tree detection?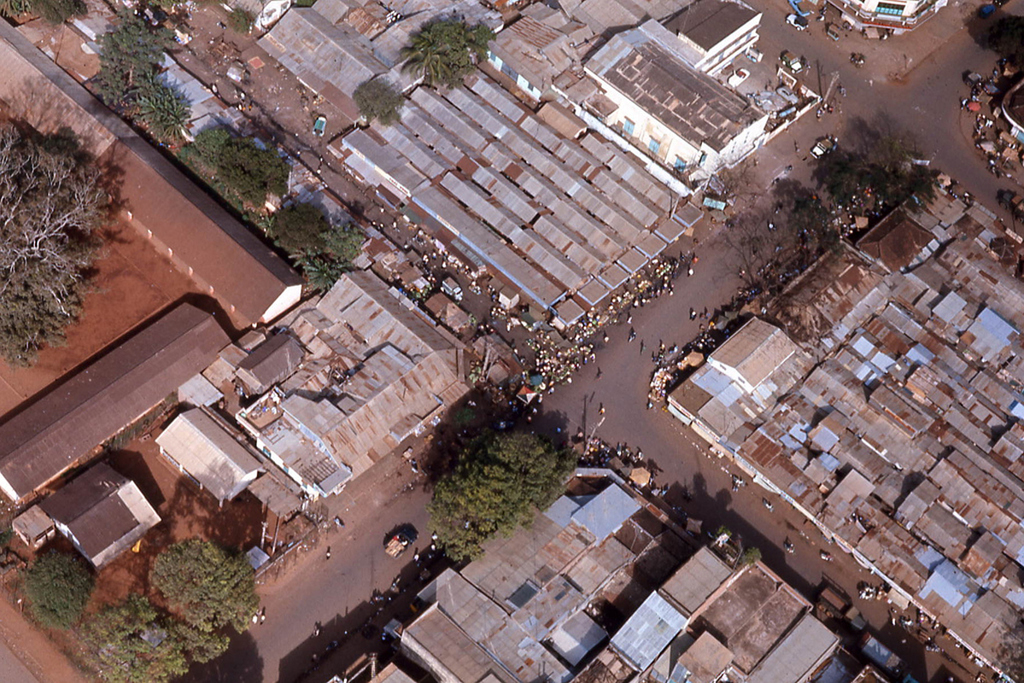
149:534:260:636
